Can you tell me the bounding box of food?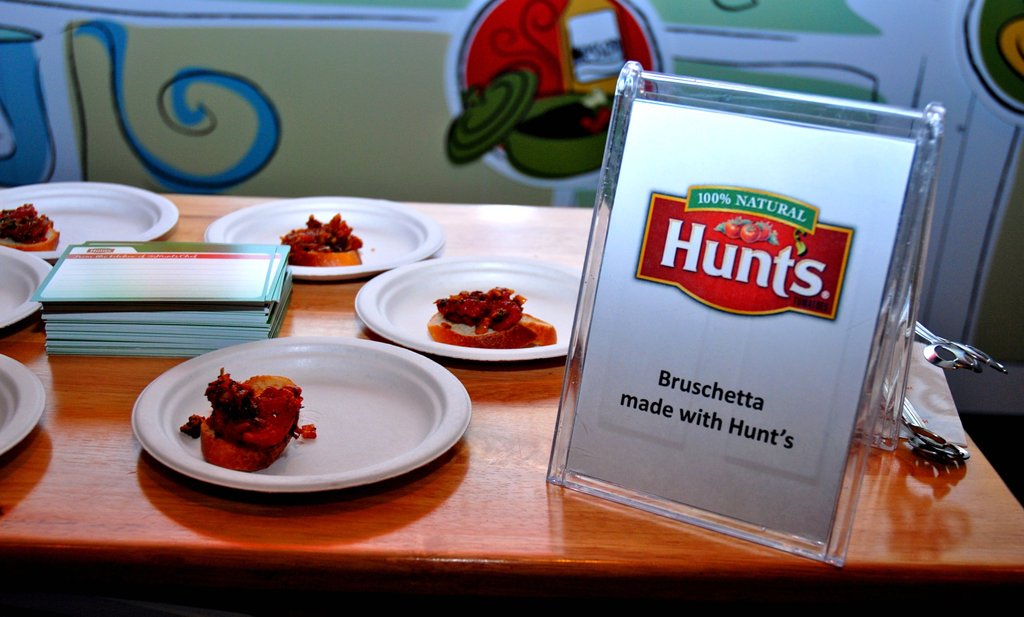
locate(1, 201, 67, 256).
